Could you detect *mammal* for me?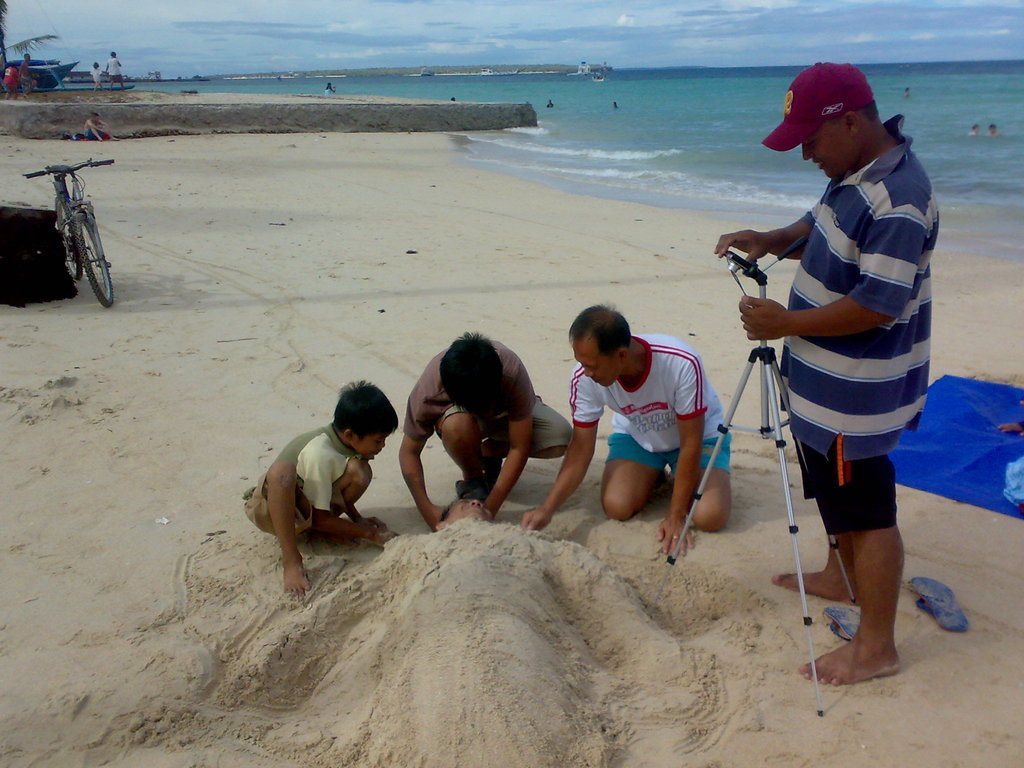
Detection result: {"x1": 546, "y1": 100, "x2": 554, "y2": 108}.
